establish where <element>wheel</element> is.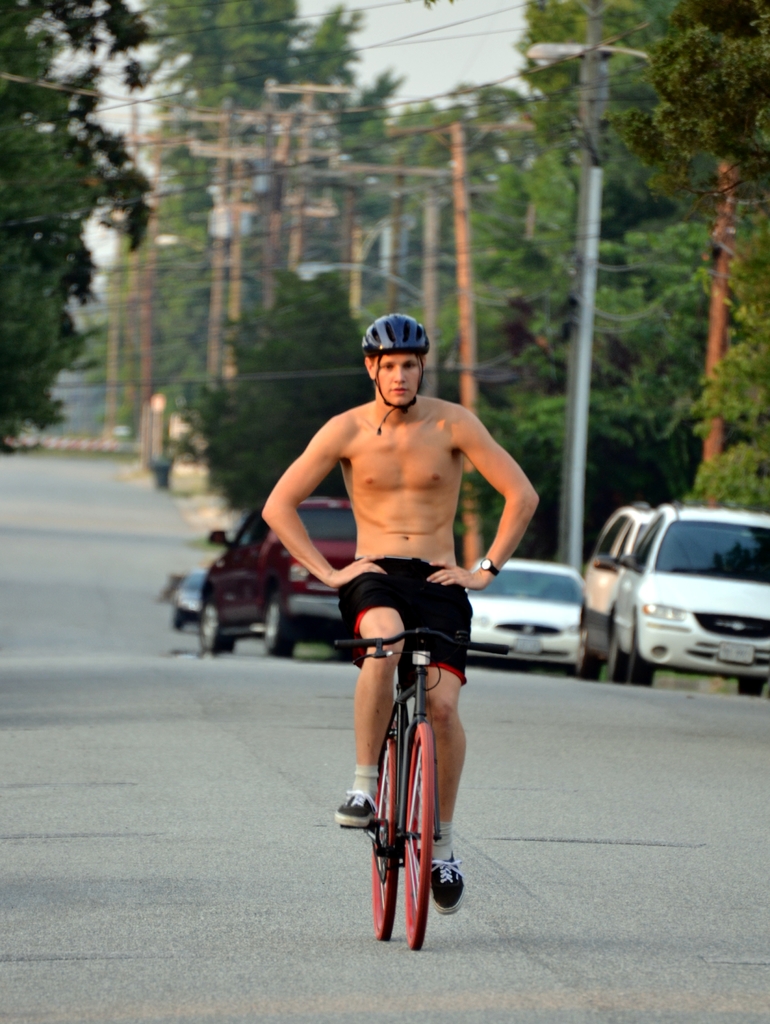
Established at crop(394, 713, 437, 966).
